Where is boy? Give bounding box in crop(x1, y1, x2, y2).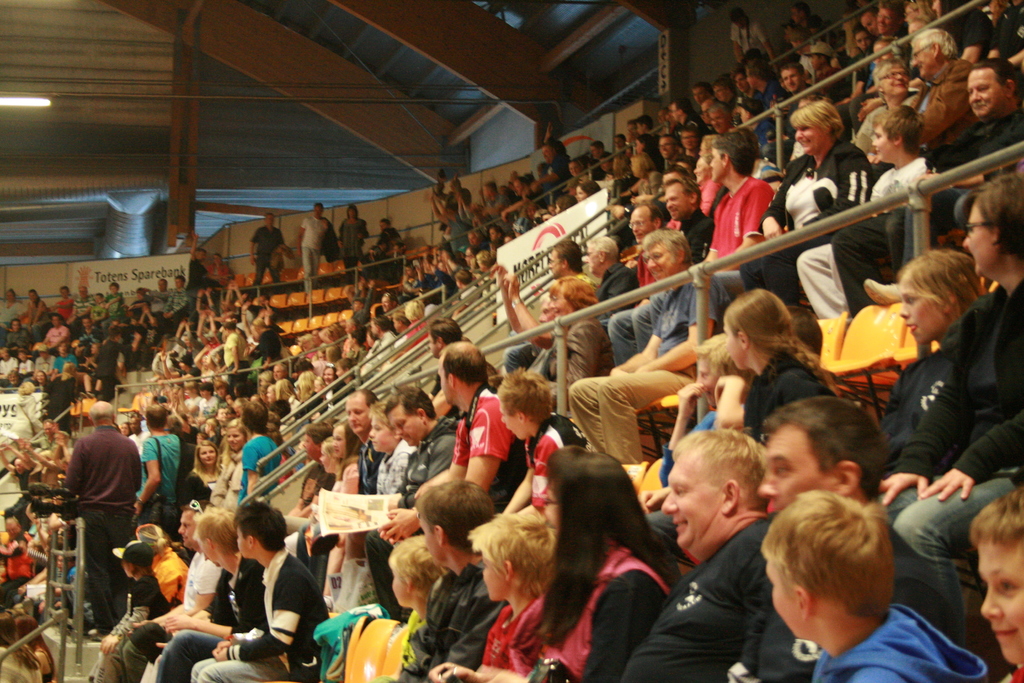
crop(87, 540, 170, 682).
